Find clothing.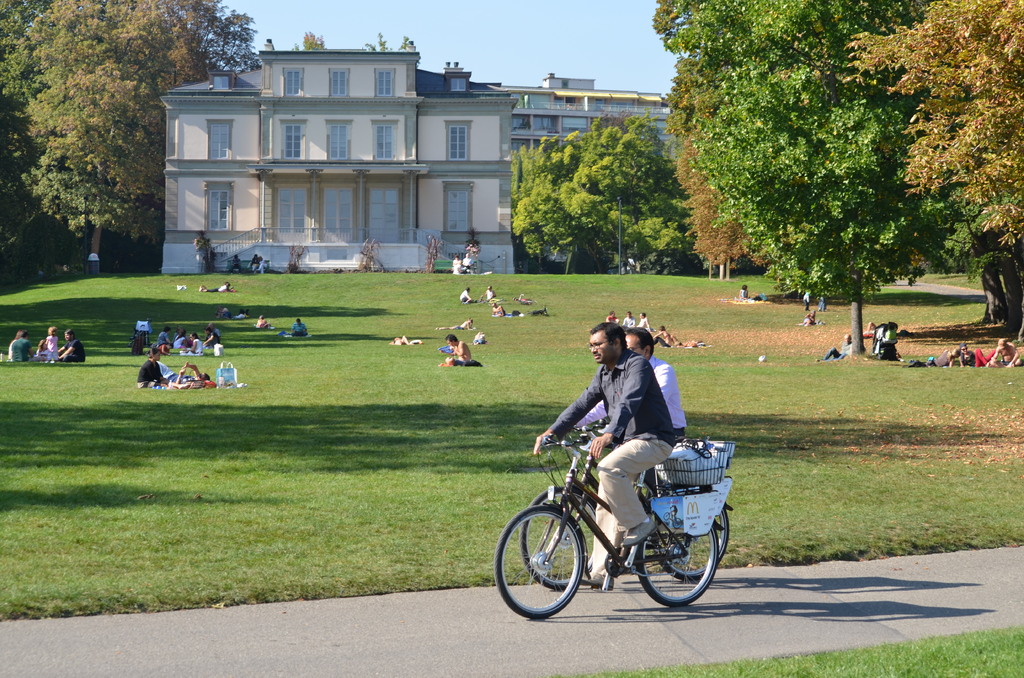
[63,340,89,364].
